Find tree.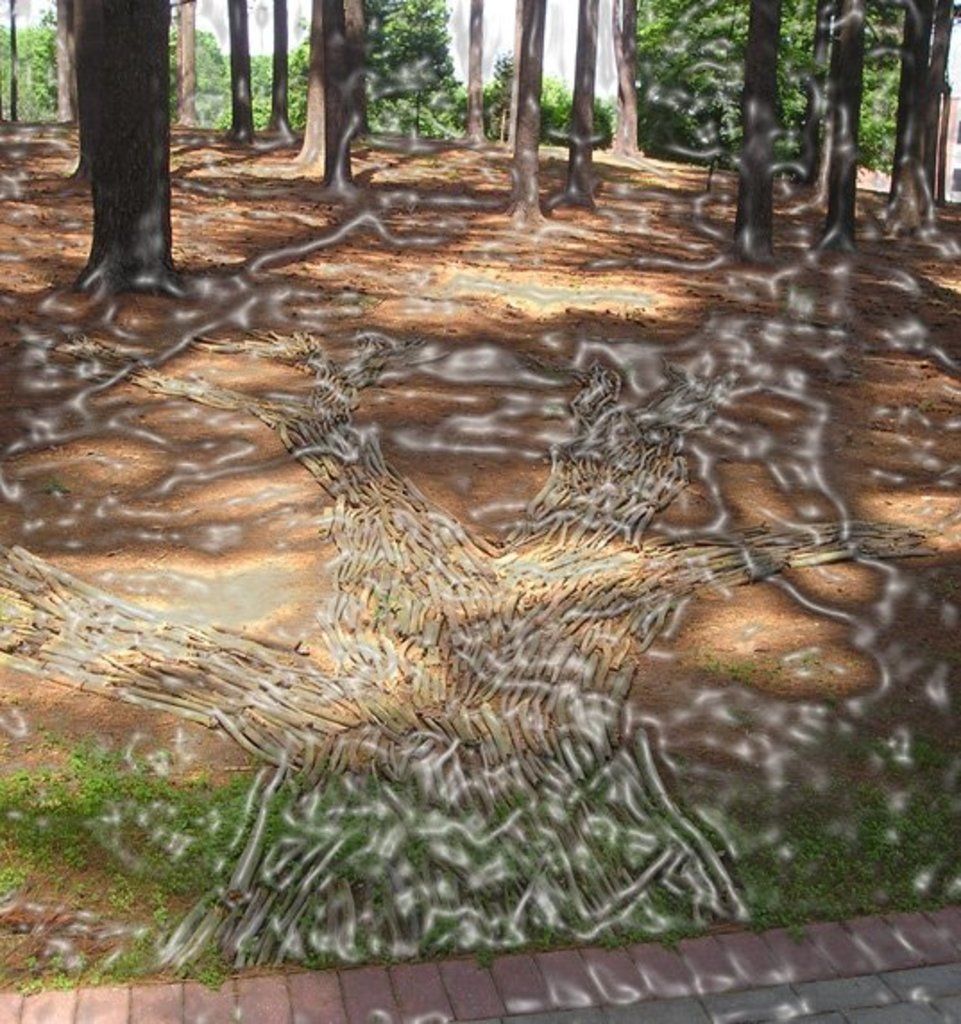
crop(730, 0, 777, 265).
